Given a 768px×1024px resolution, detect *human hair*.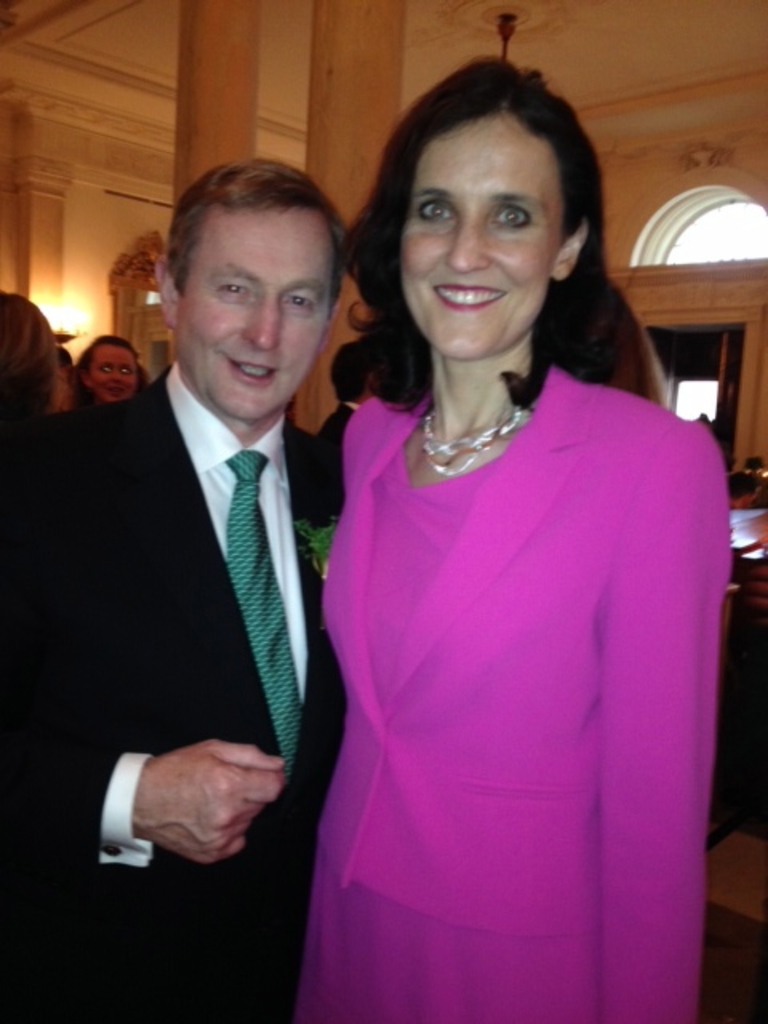
(left=170, top=154, right=347, bottom=317).
